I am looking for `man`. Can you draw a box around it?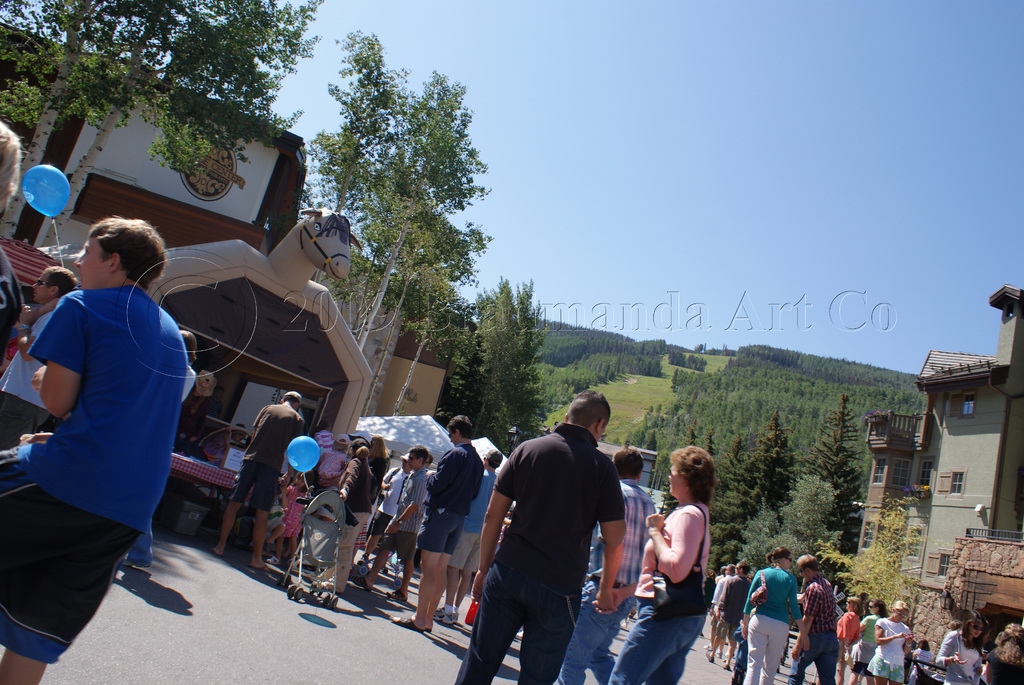
Sure, the bounding box is {"left": 451, "top": 446, "right": 500, "bottom": 624}.
